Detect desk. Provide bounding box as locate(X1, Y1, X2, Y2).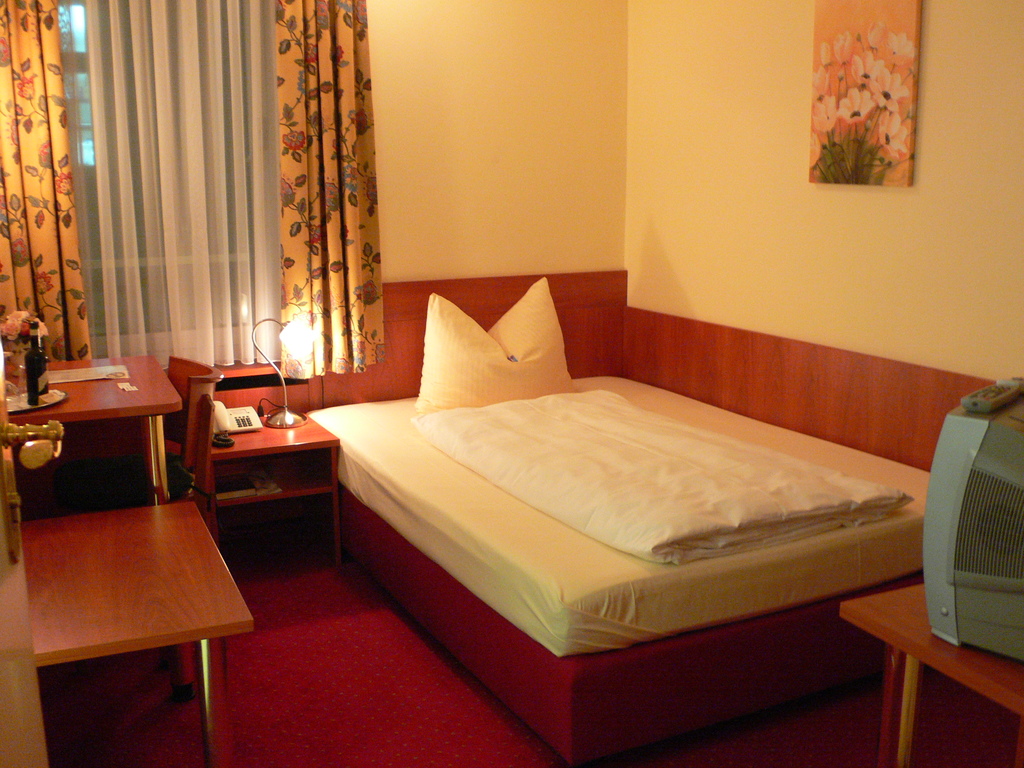
locate(191, 404, 343, 566).
